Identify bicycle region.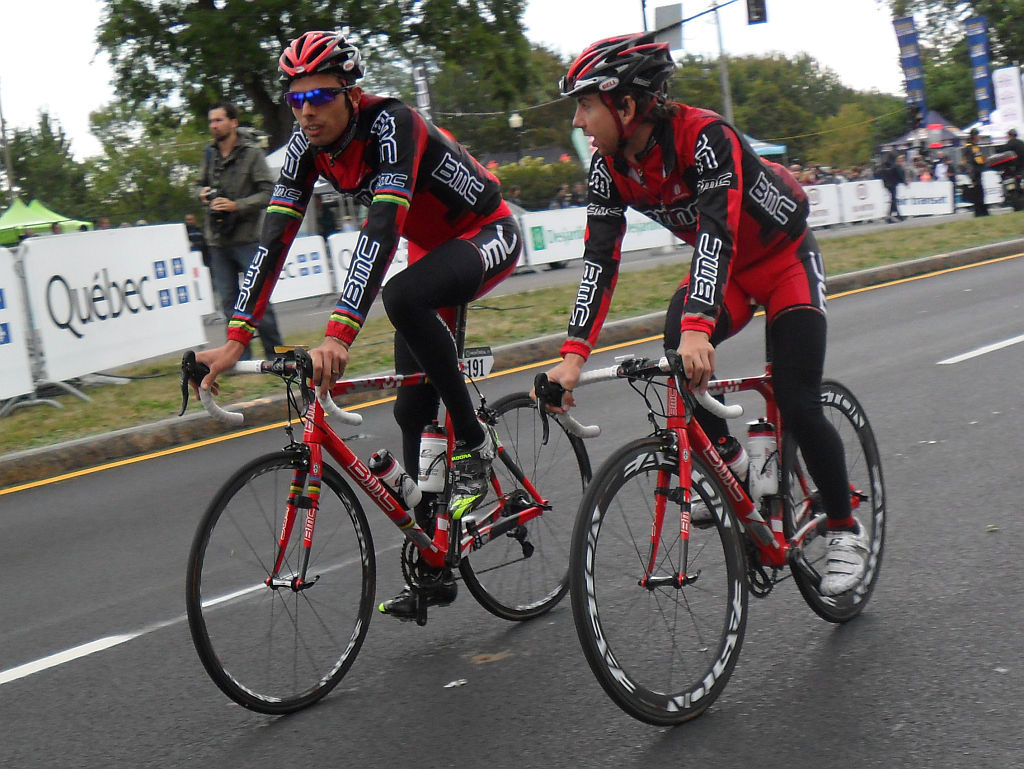
Region: <region>183, 296, 593, 718</region>.
